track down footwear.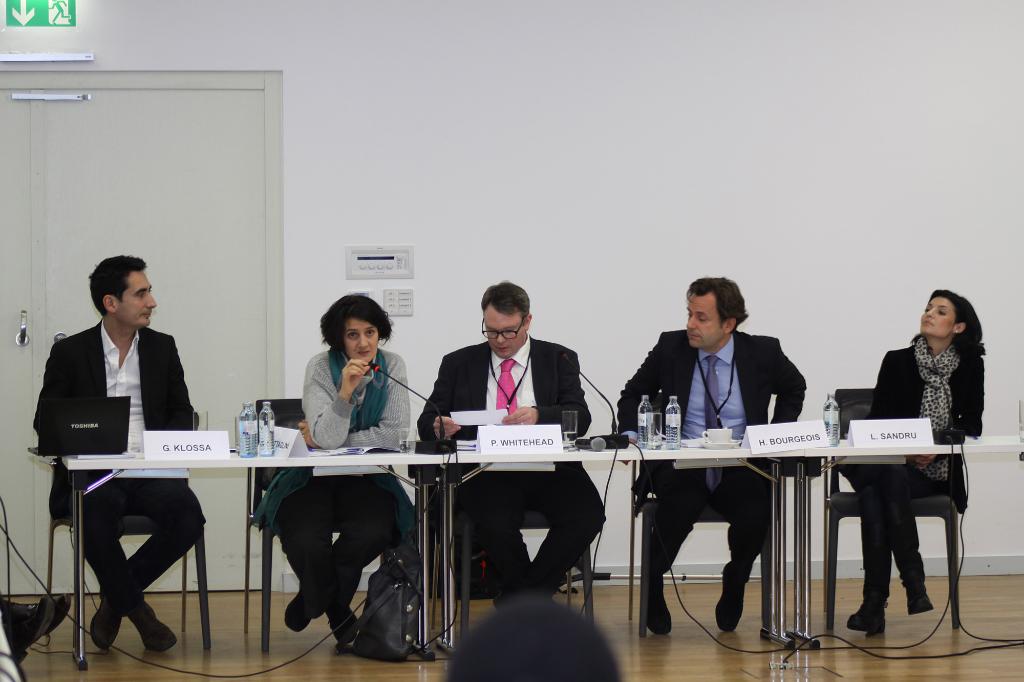
Tracked to detection(641, 581, 676, 637).
